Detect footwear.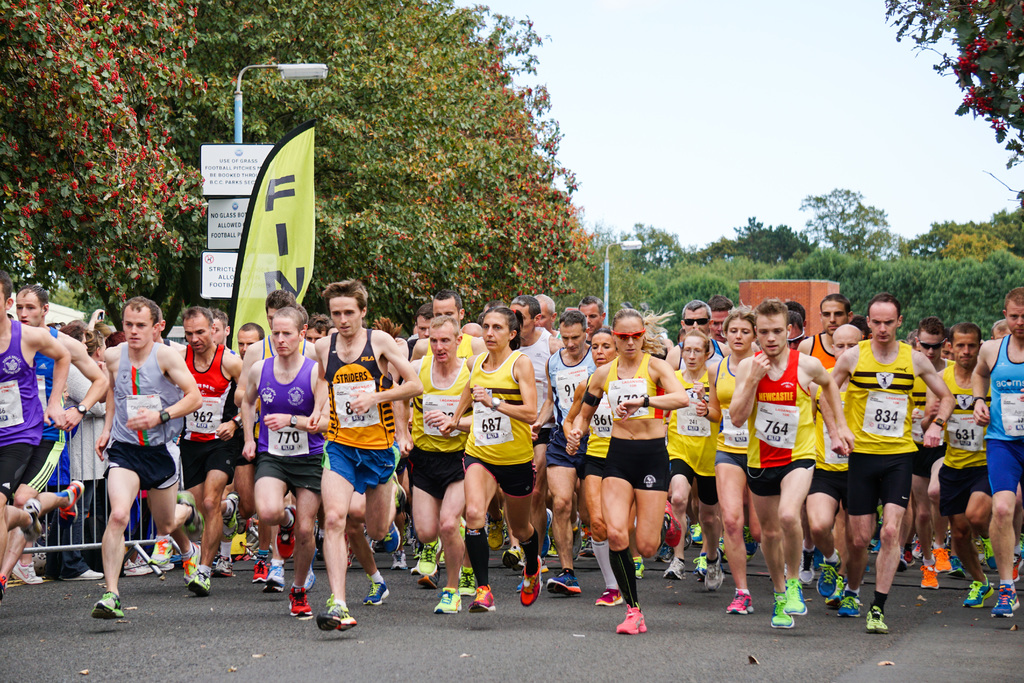
Detected at <bbox>990, 582, 1022, 620</bbox>.
